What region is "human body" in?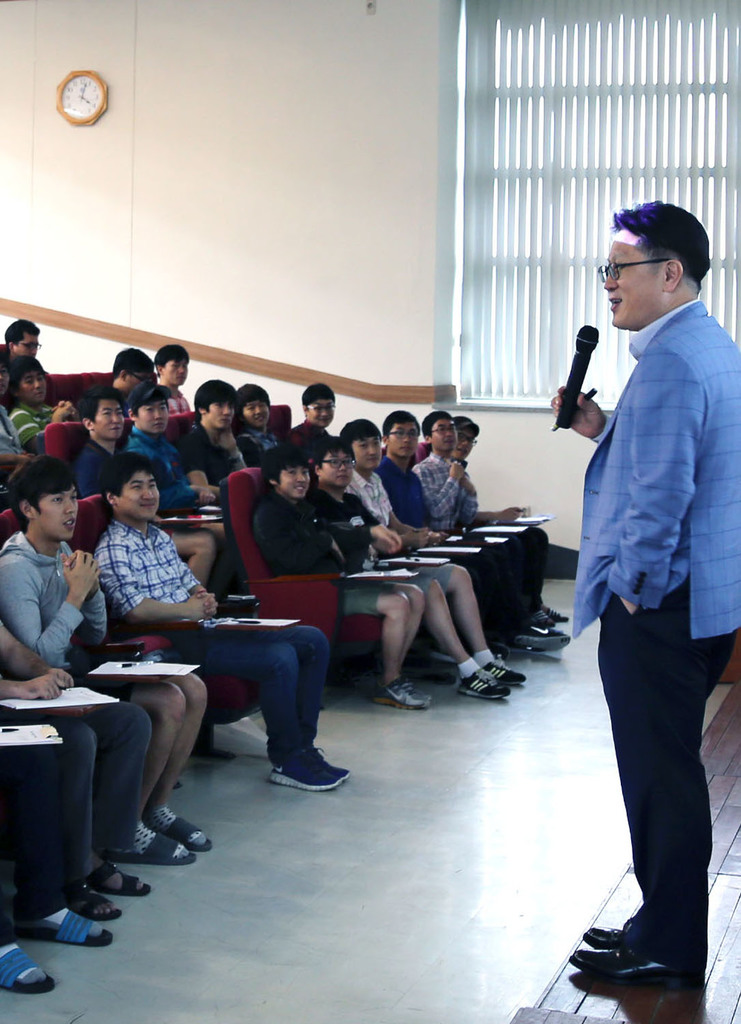
<bbox>116, 423, 223, 506</bbox>.
